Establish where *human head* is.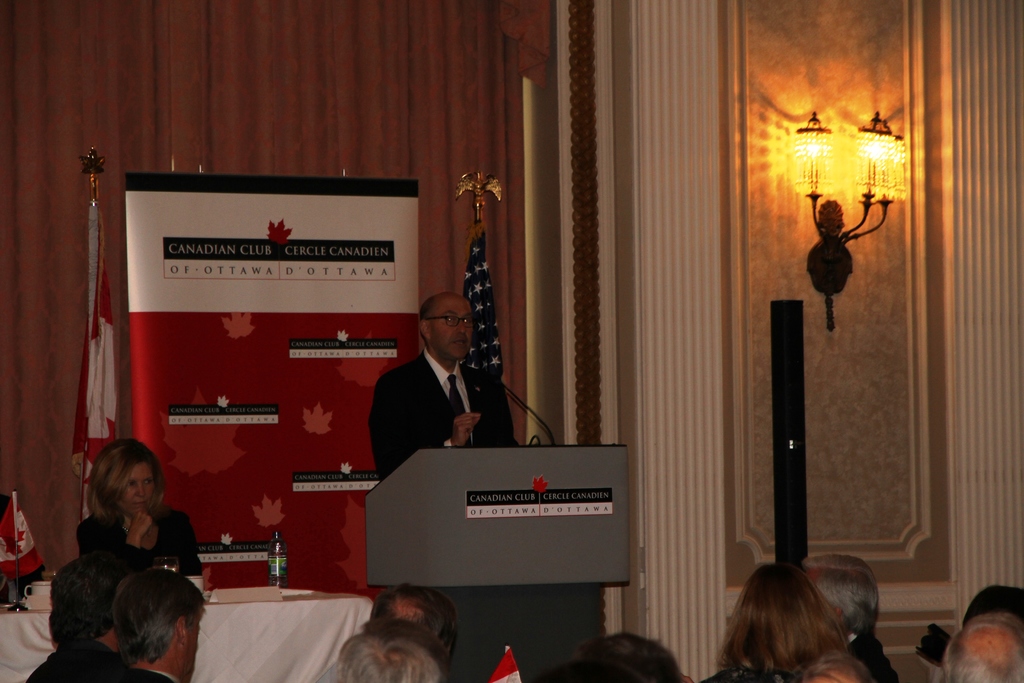
Established at l=941, t=618, r=1023, b=682.
